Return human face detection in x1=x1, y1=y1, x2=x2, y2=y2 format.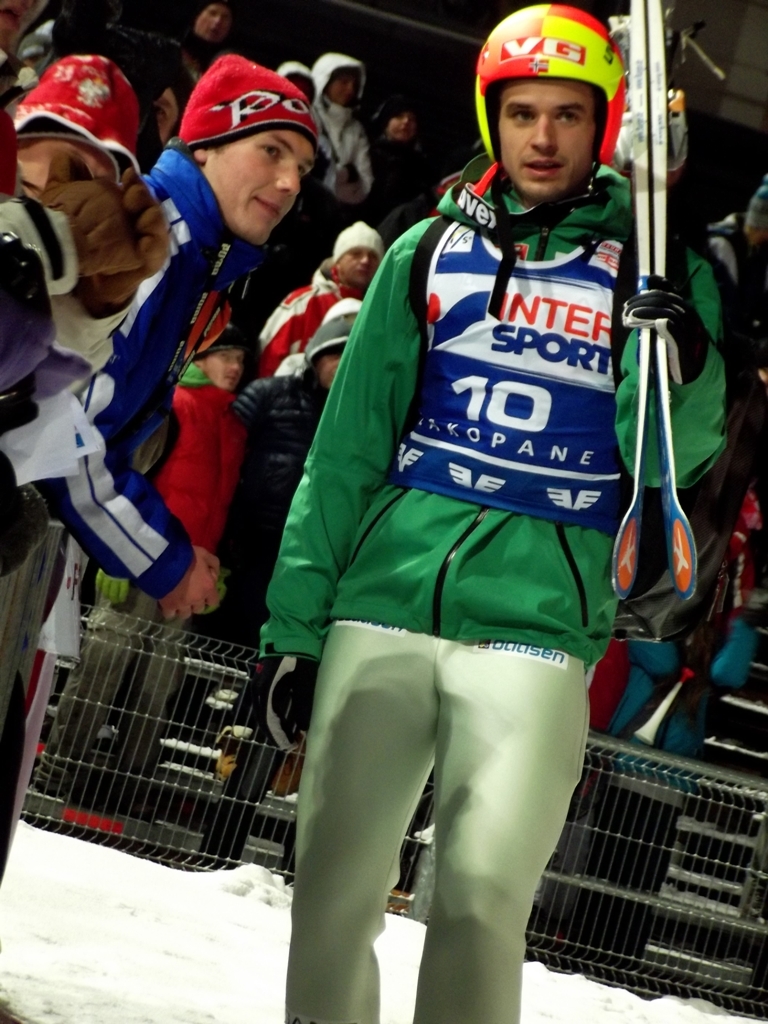
x1=389, y1=118, x2=416, y2=143.
